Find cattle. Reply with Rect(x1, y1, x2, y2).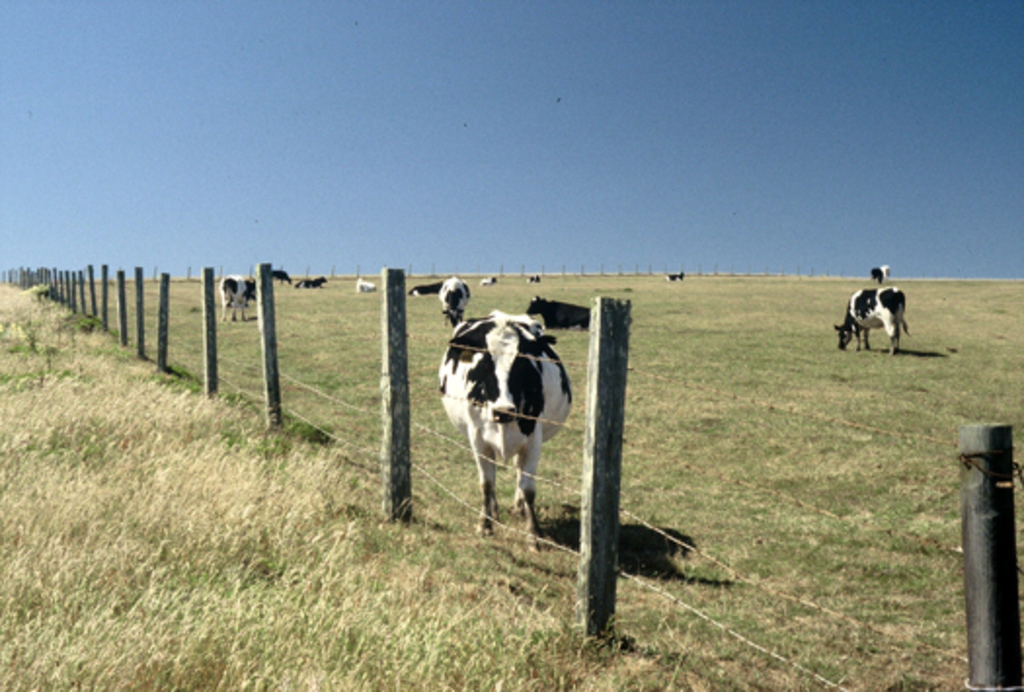
Rect(298, 277, 328, 288).
